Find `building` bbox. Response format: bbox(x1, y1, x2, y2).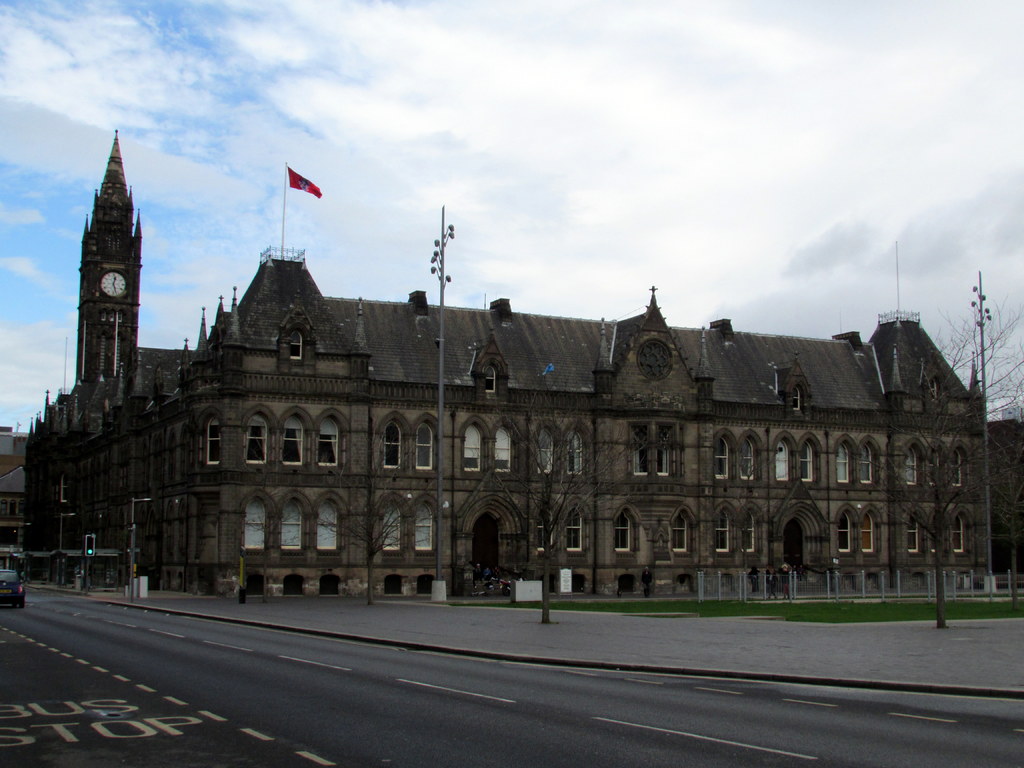
bbox(0, 132, 1023, 593).
